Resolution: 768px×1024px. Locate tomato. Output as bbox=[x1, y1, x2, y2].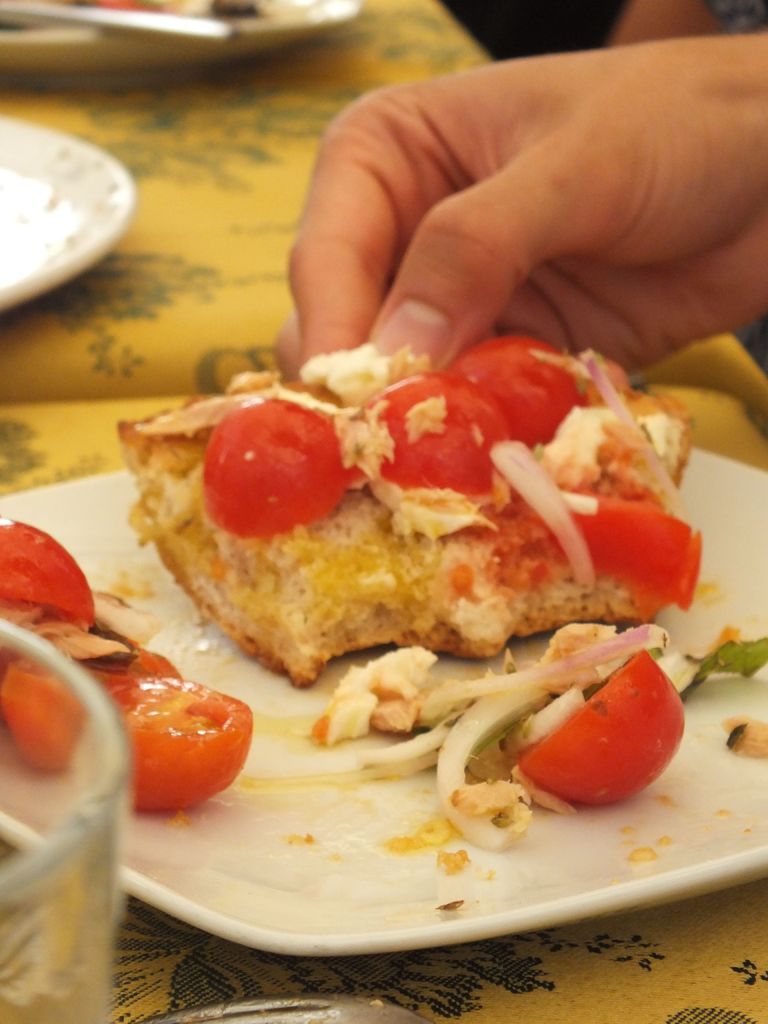
bbox=[449, 332, 589, 454].
